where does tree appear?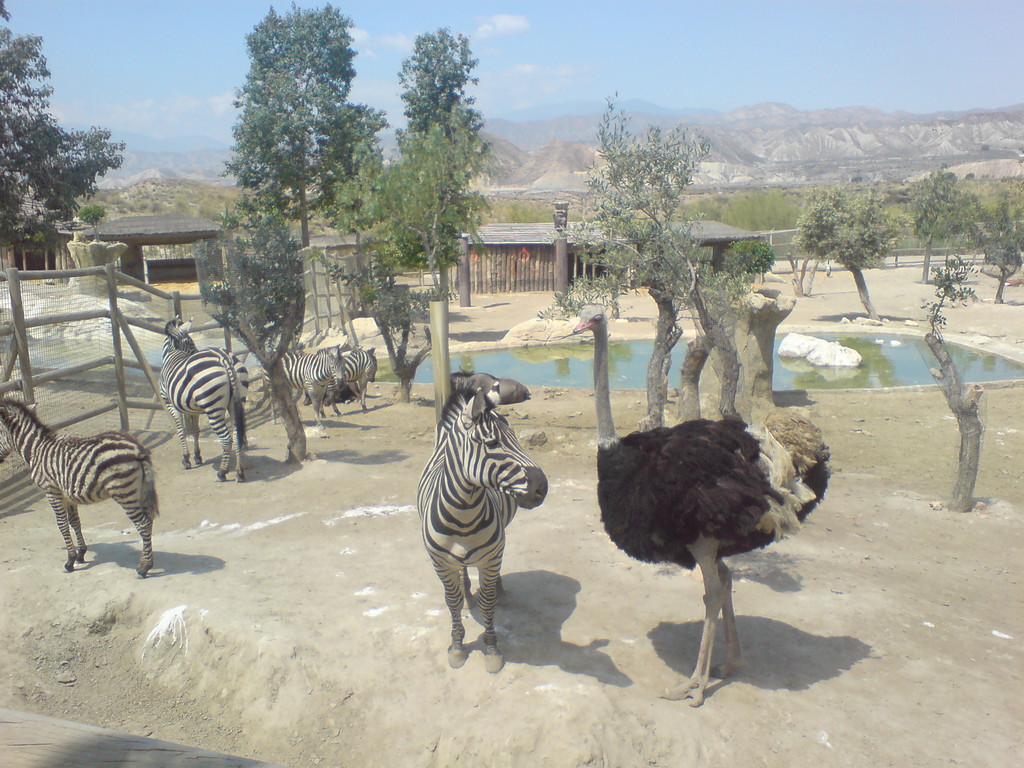
Appears at 330/122/477/406.
